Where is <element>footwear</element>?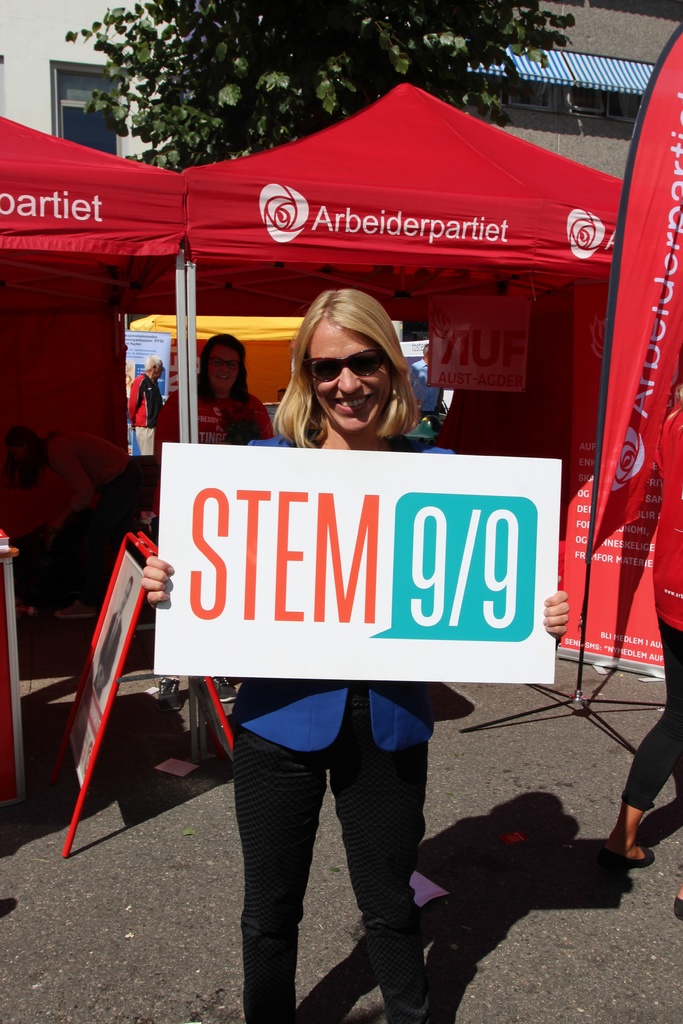
box(599, 801, 662, 863).
